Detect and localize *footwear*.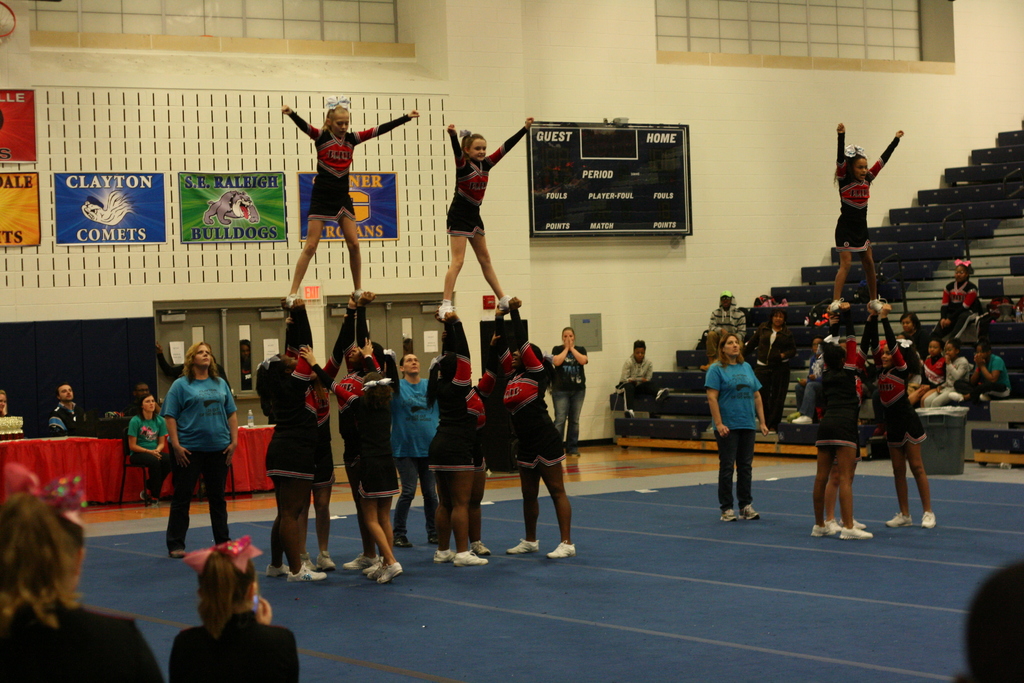
Localized at 471,541,487,555.
